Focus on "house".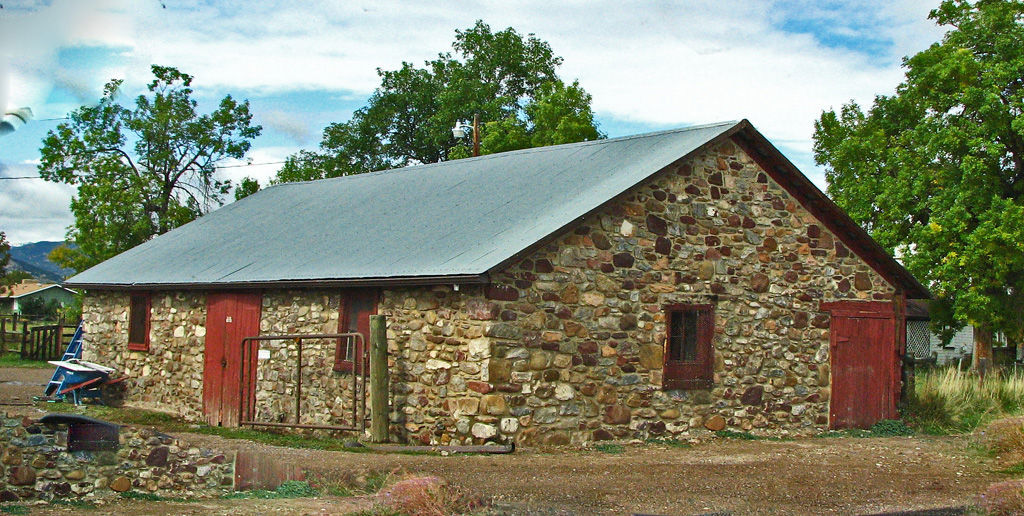
Focused at {"left": 67, "top": 97, "right": 904, "bottom": 459}.
